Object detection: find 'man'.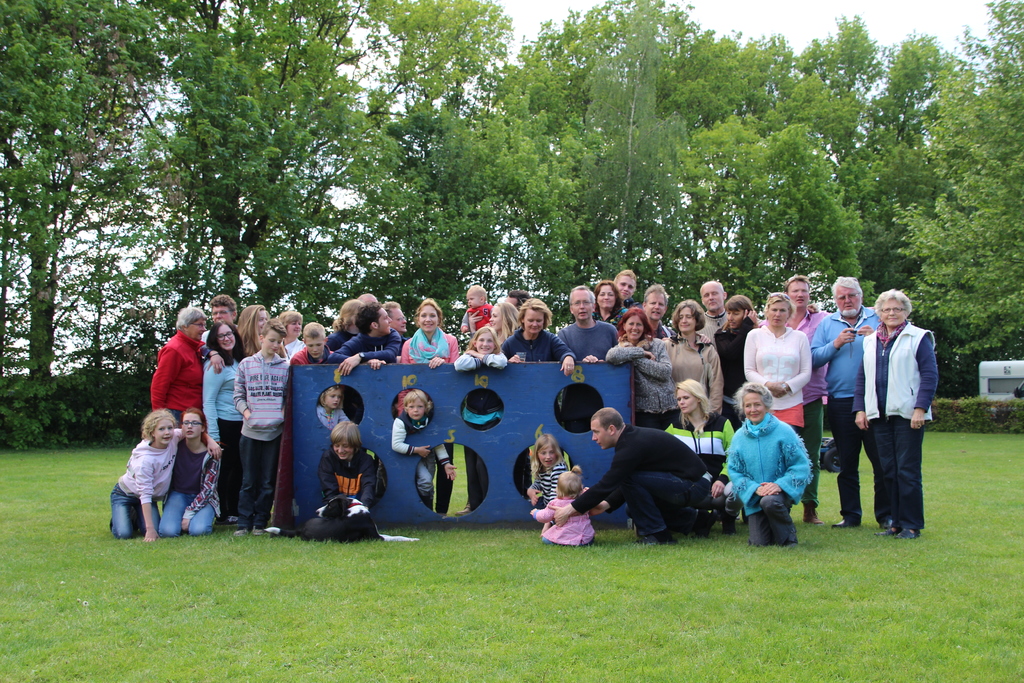
crop(570, 416, 723, 552).
